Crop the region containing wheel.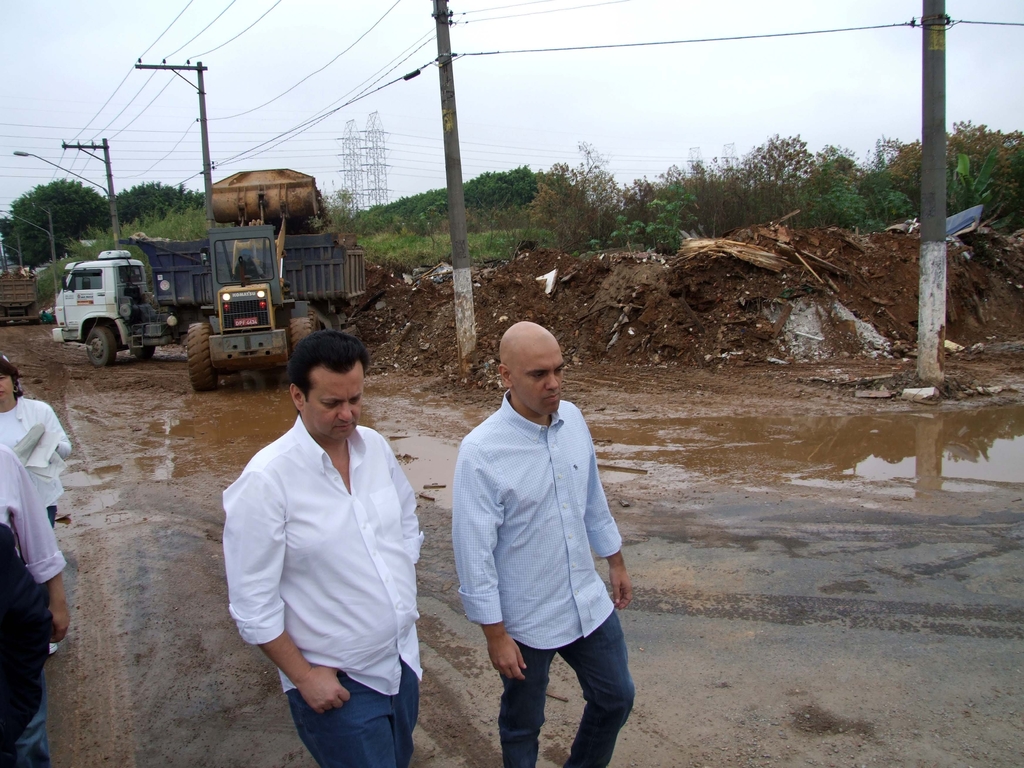
Crop region: bbox=[188, 323, 217, 396].
